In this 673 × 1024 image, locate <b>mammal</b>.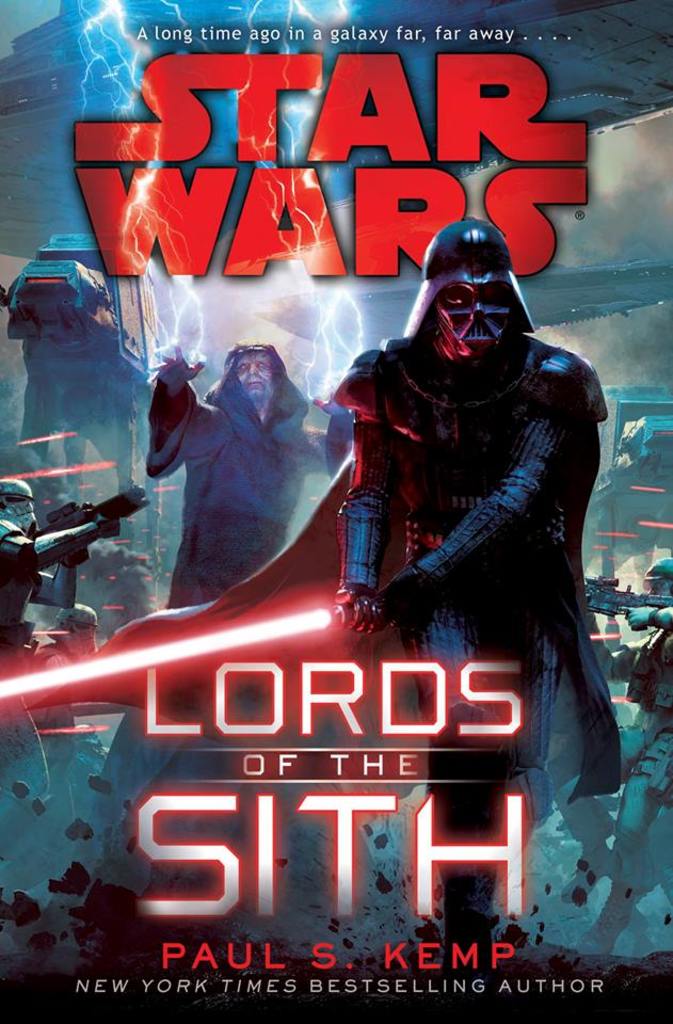
Bounding box: crop(0, 478, 47, 654).
